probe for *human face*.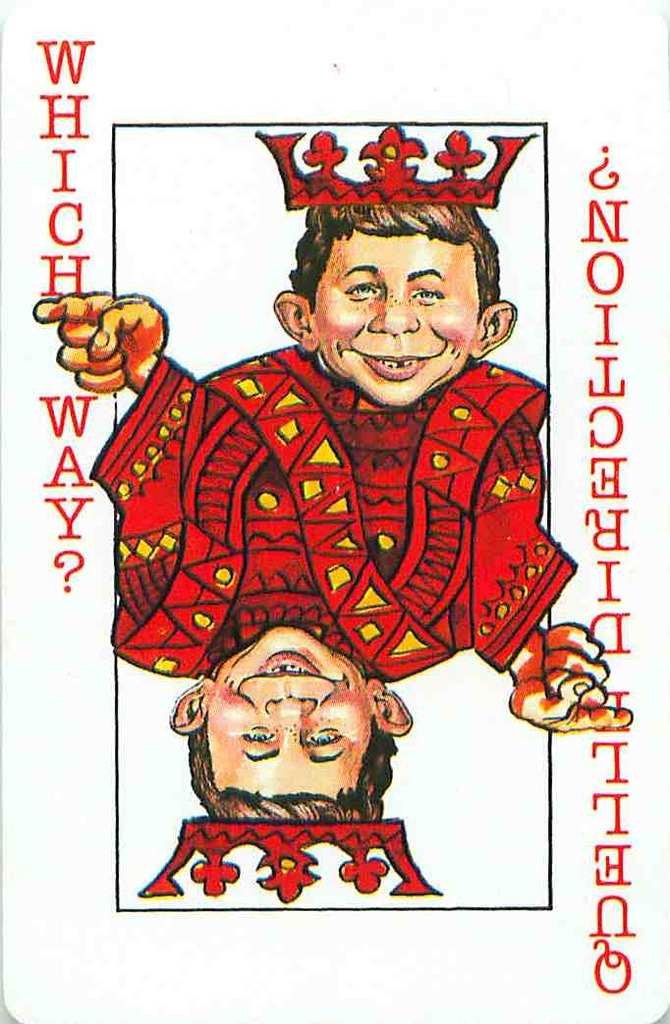
Probe result: pyautogui.locateOnScreen(311, 235, 480, 405).
